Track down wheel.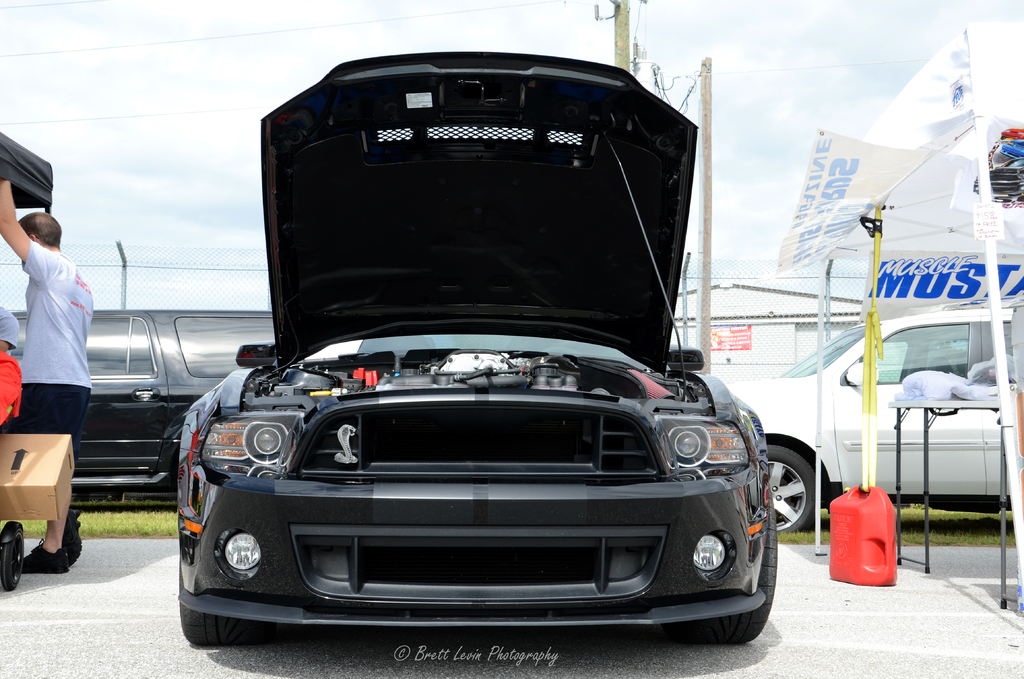
Tracked to (0,528,26,591).
